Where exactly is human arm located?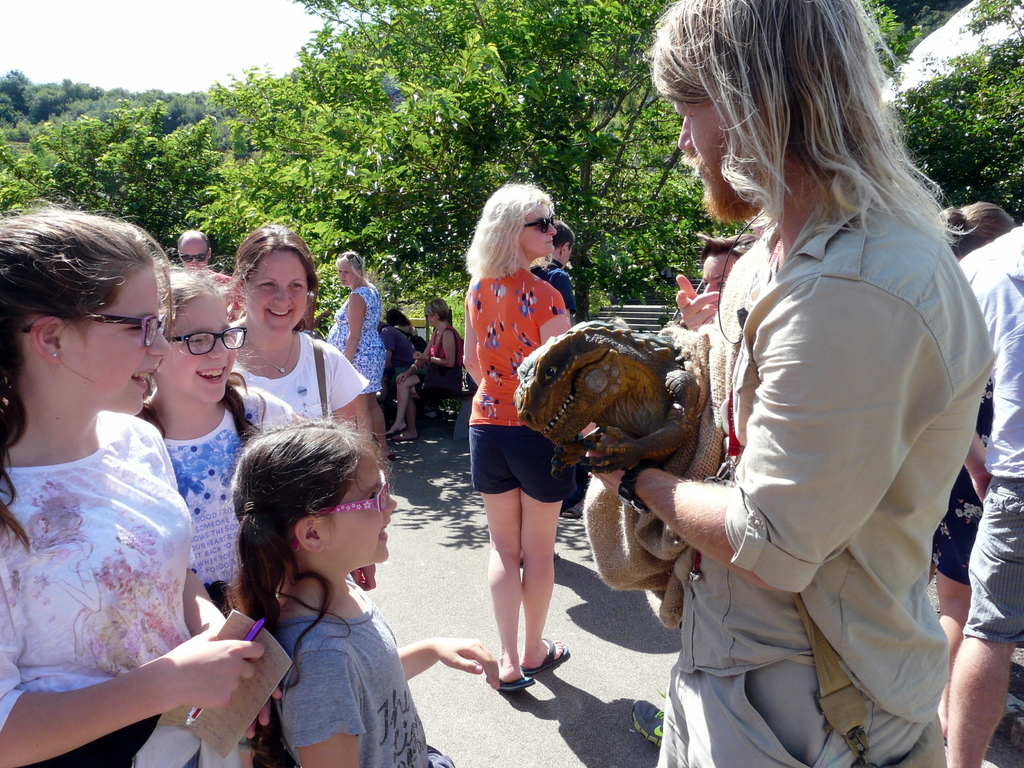
Its bounding box is Rect(349, 294, 365, 355).
